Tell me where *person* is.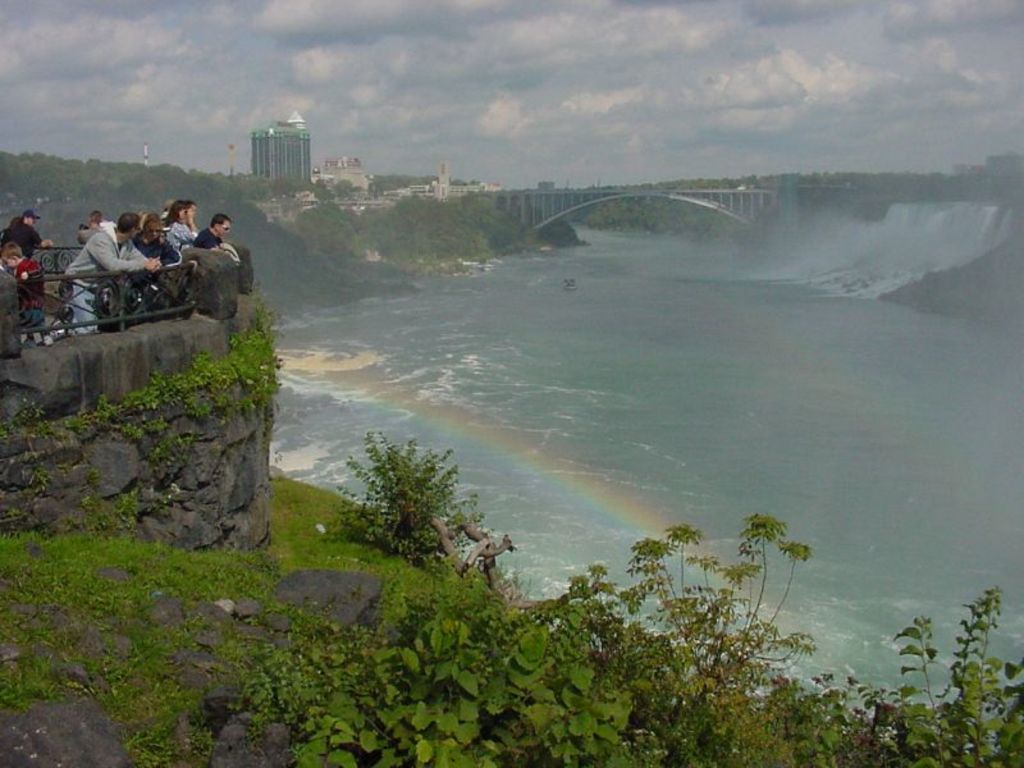
*person* is at 3,212,49,259.
